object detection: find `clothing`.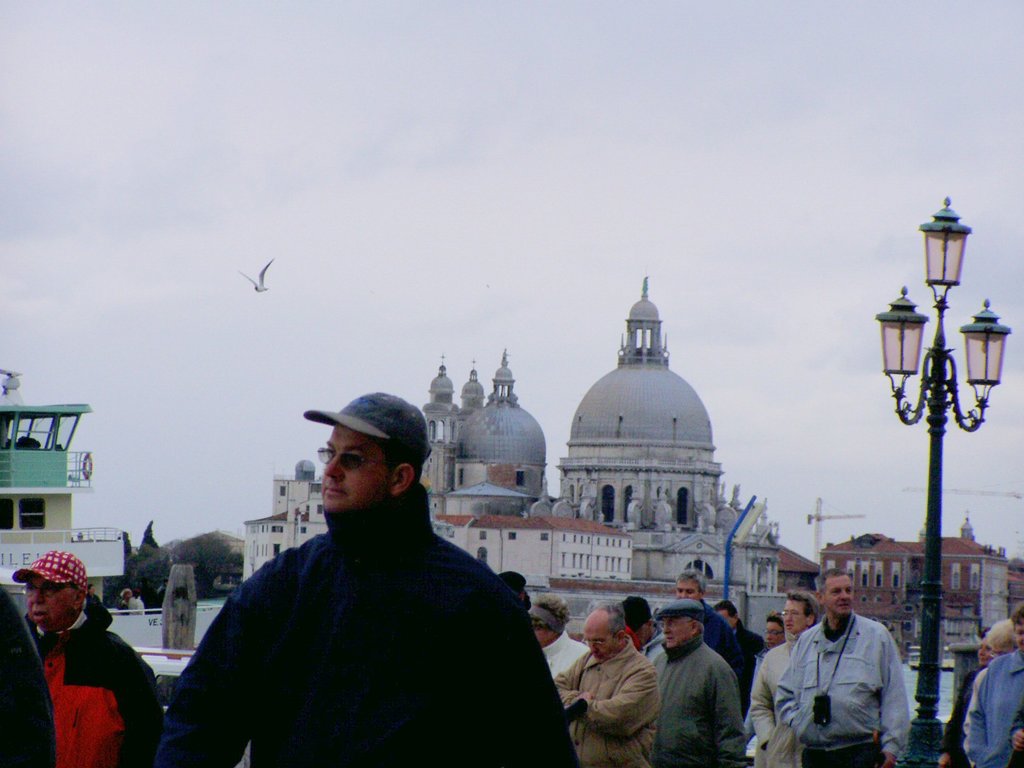
<region>943, 671, 989, 767</region>.
